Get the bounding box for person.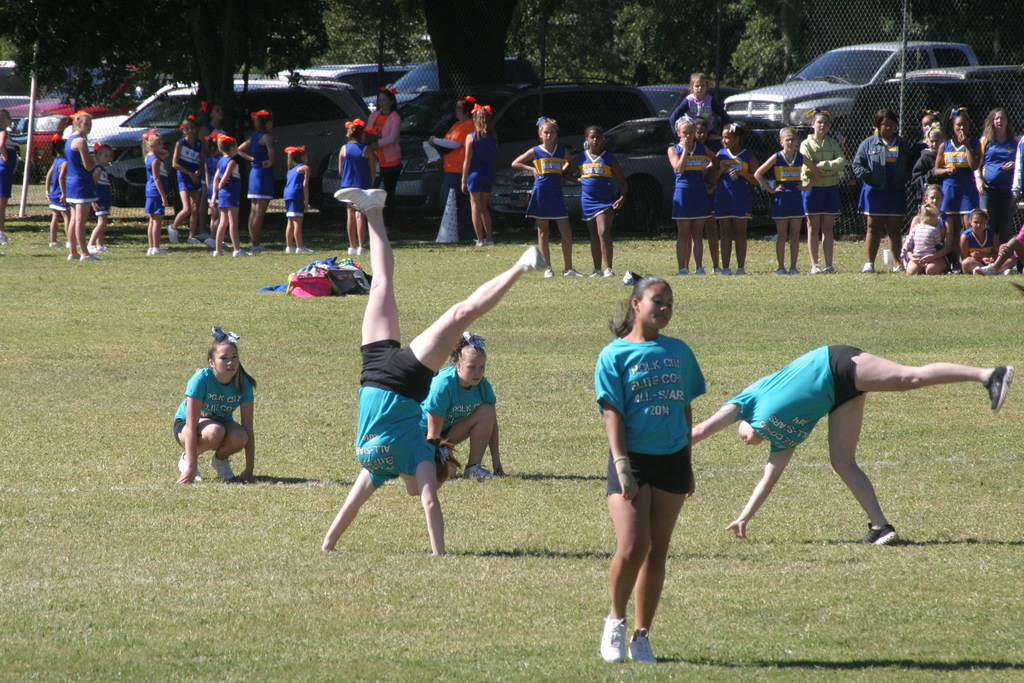
rect(706, 119, 758, 275).
